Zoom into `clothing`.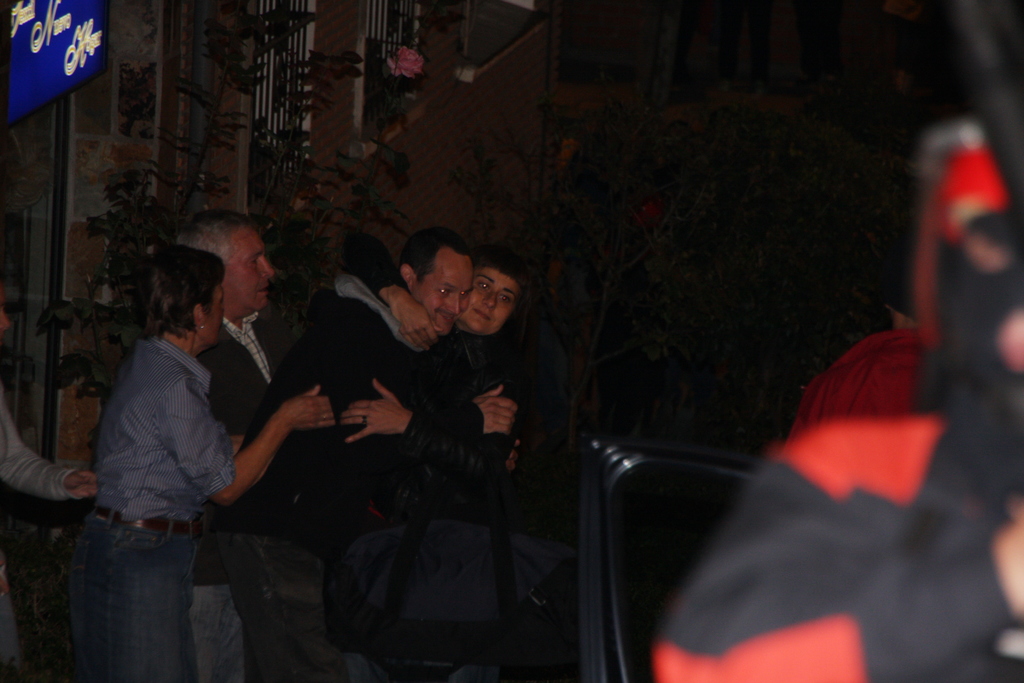
Zoom target: <bbox>0, 384, 80, 677</bbox>.
